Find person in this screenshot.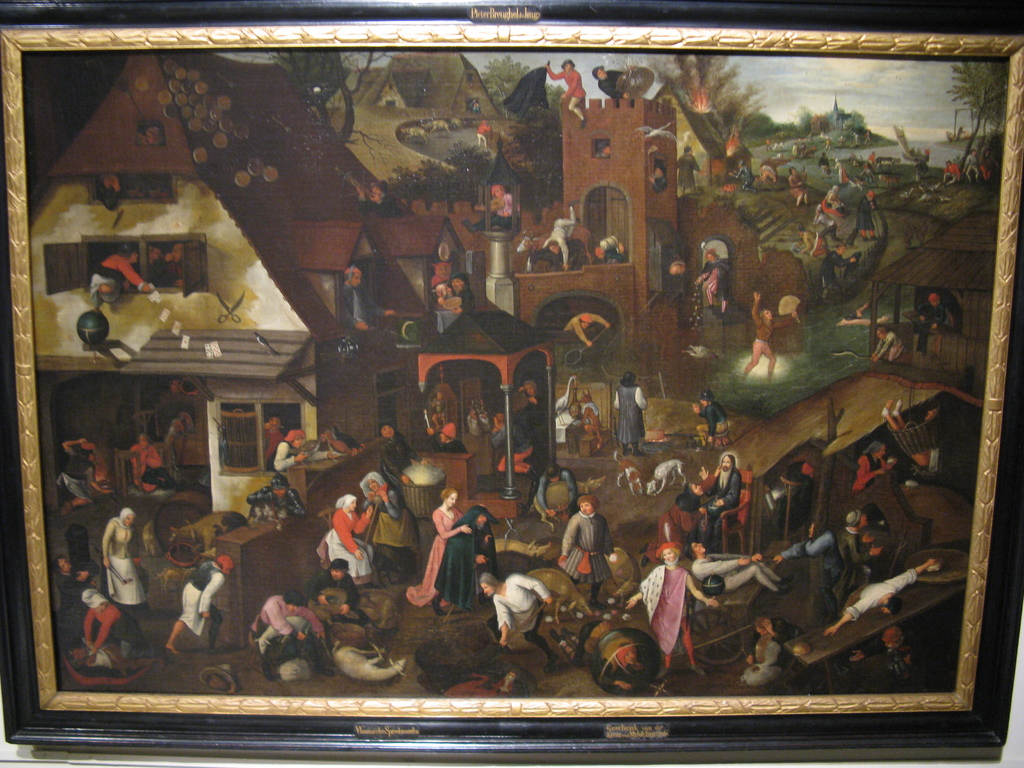
The bounding box for person is box(137, 131, 164, 147).
